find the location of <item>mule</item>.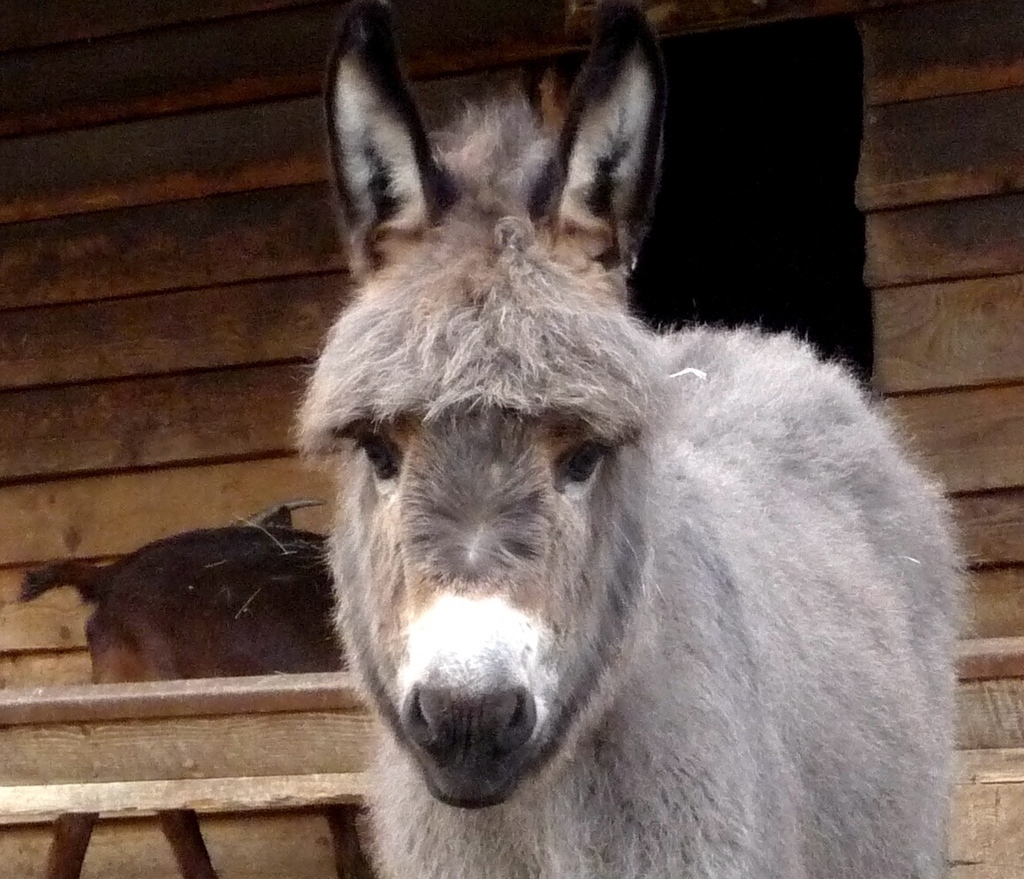
Location: box=[289, 13, 966, 878].
